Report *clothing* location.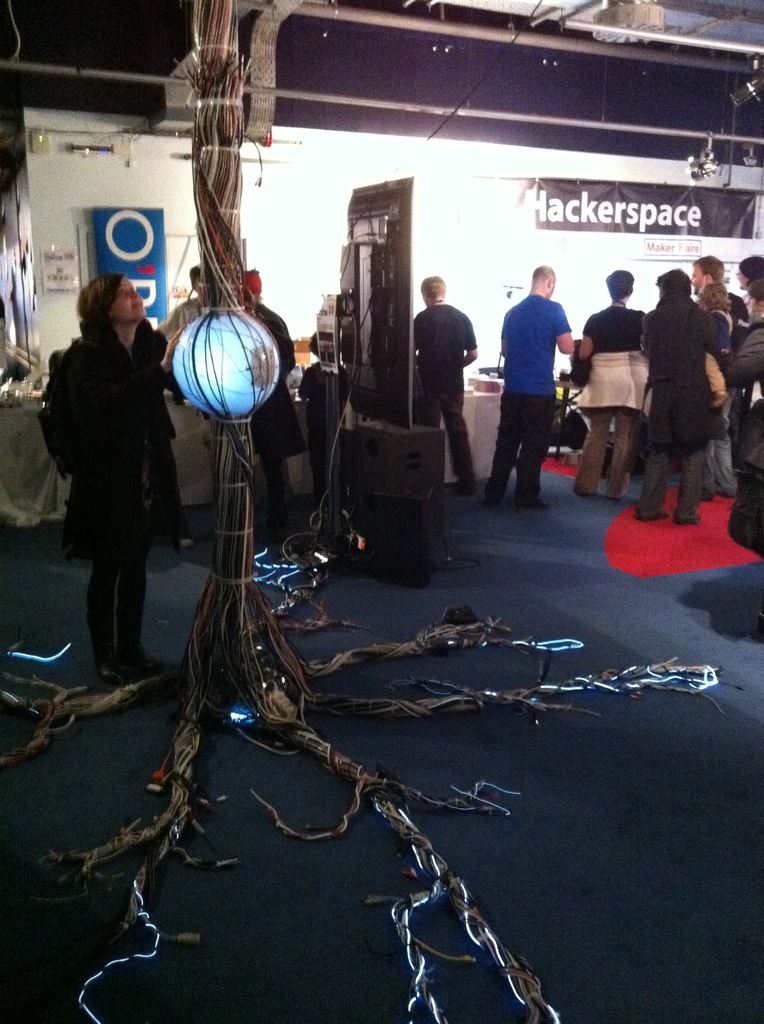
Report: BBox(690, 273, 748, 516).
